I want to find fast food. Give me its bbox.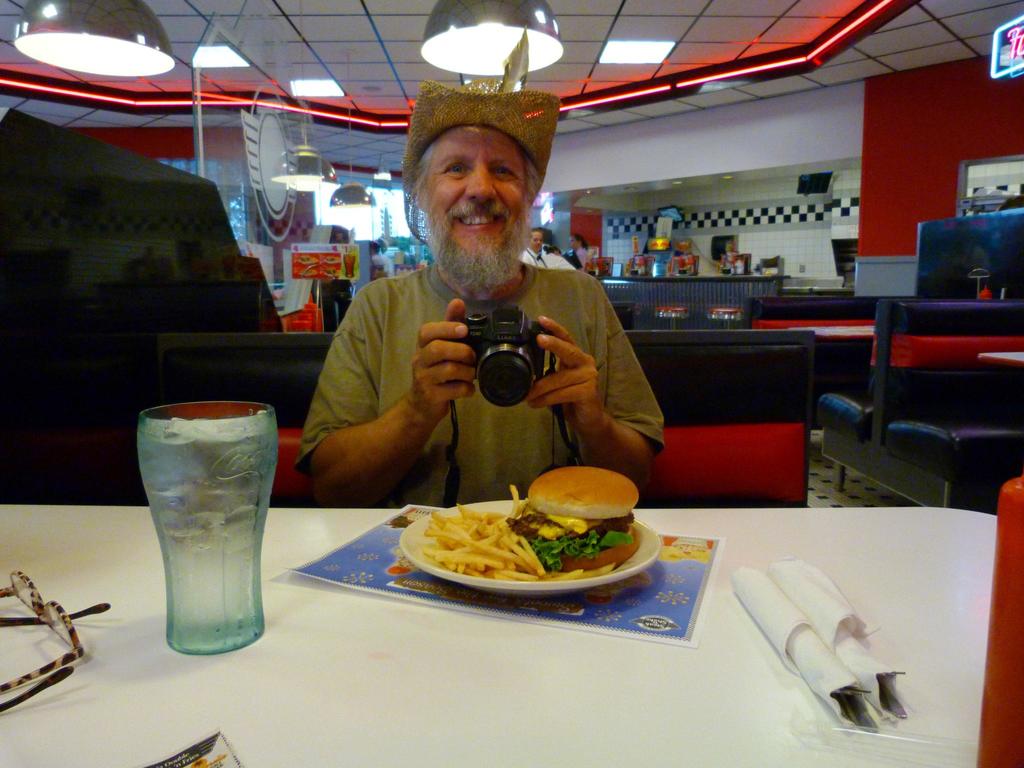
left=510, top=461, right=646, bottom=578.
